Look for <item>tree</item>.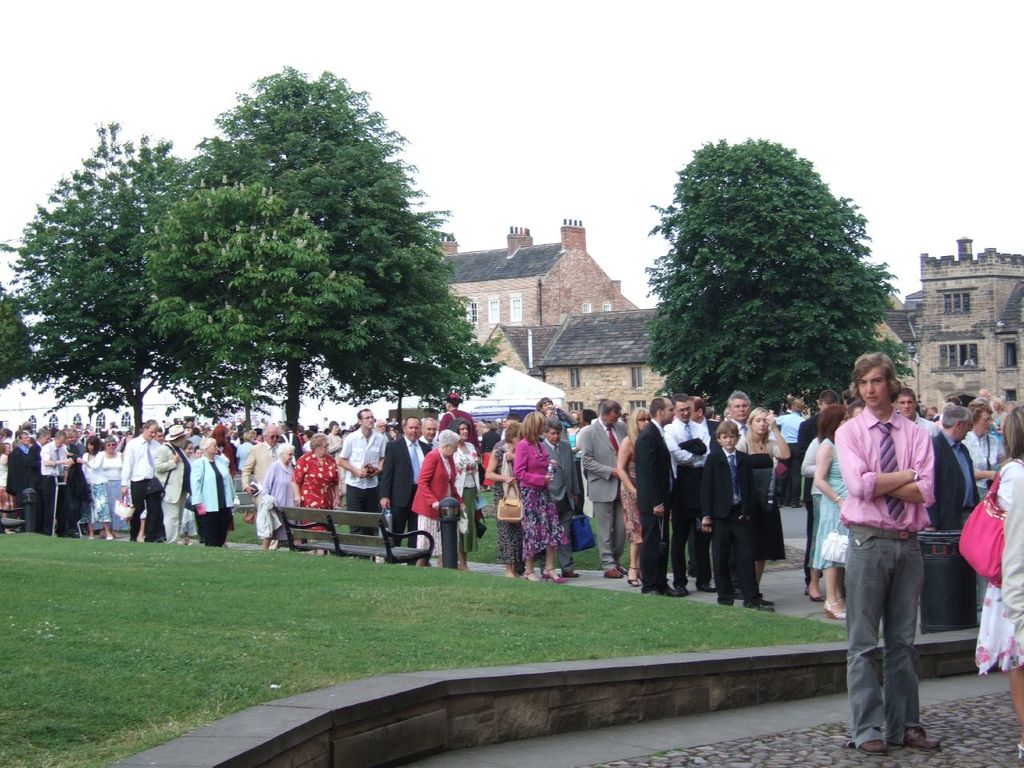
Found: x1=144 y1=62 x2=508 y2=442.
